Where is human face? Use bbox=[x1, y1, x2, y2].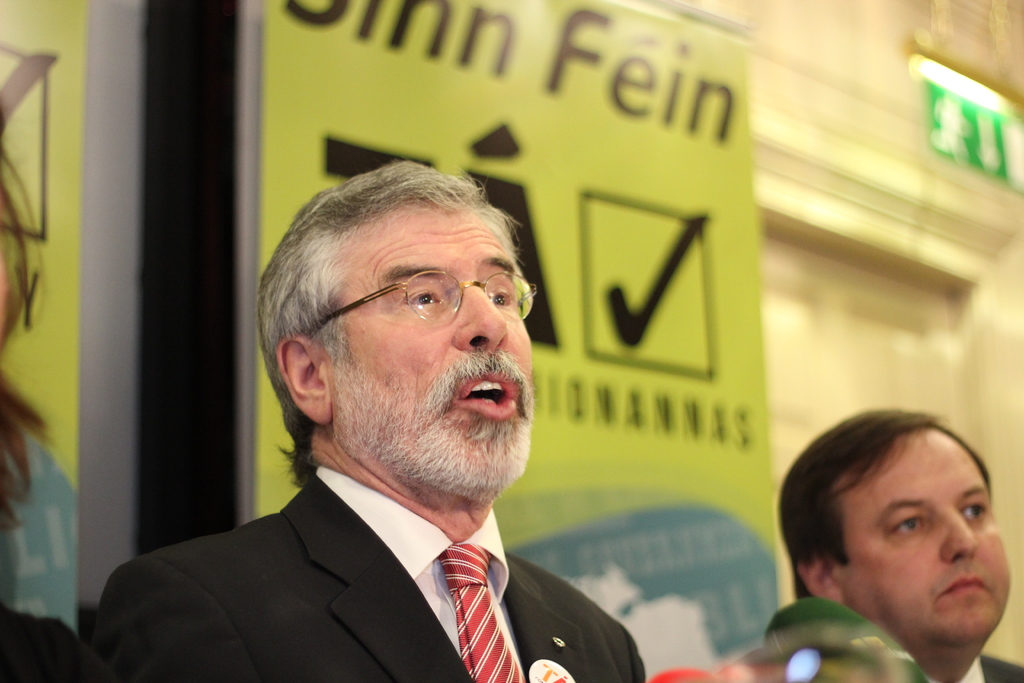
bbox=[837, 438, 1013, 650].
